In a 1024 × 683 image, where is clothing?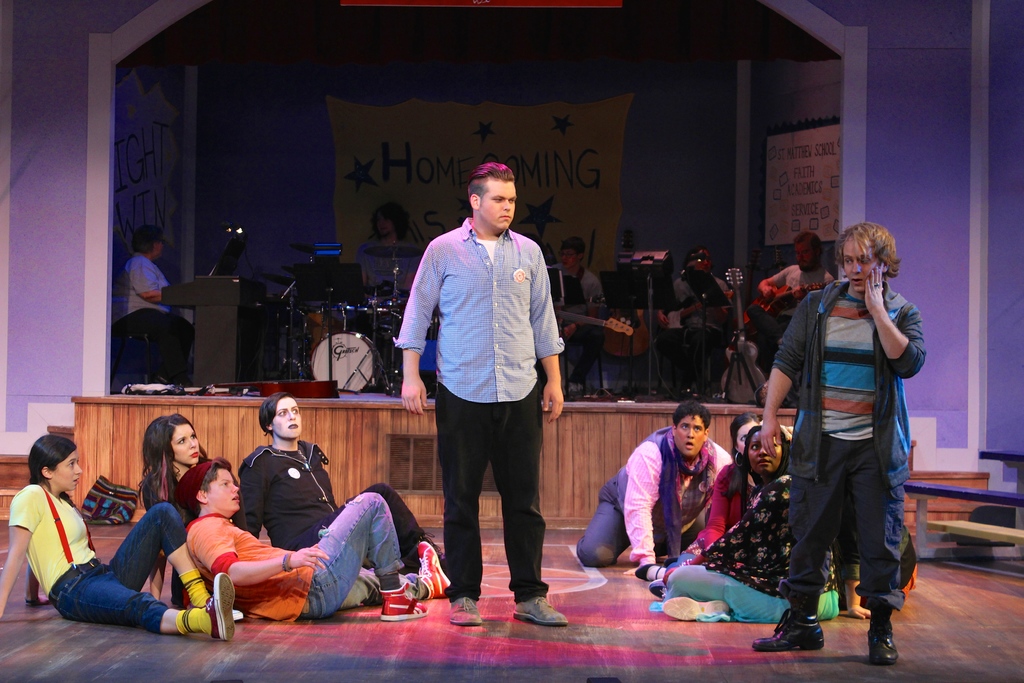
575, 423, 737, 573.
